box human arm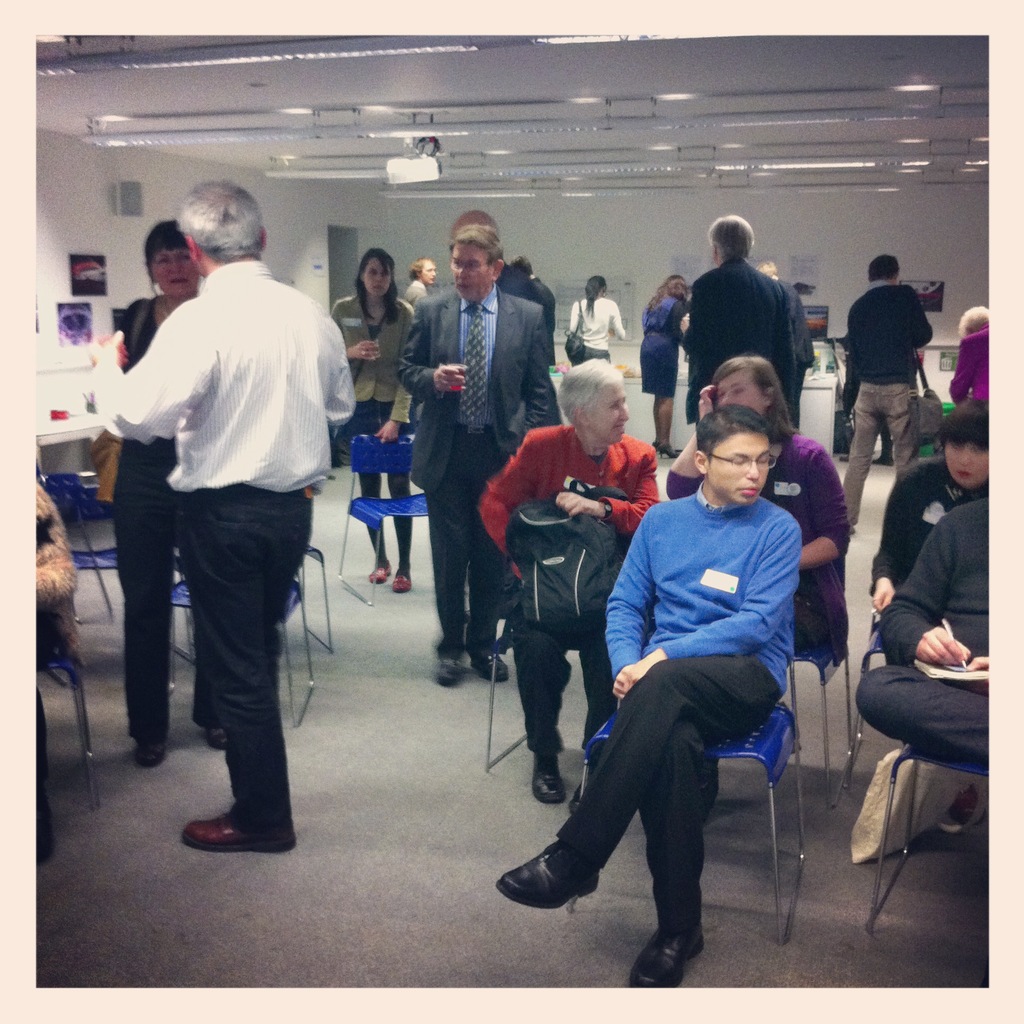
<box>965,638,1005,698</box>
